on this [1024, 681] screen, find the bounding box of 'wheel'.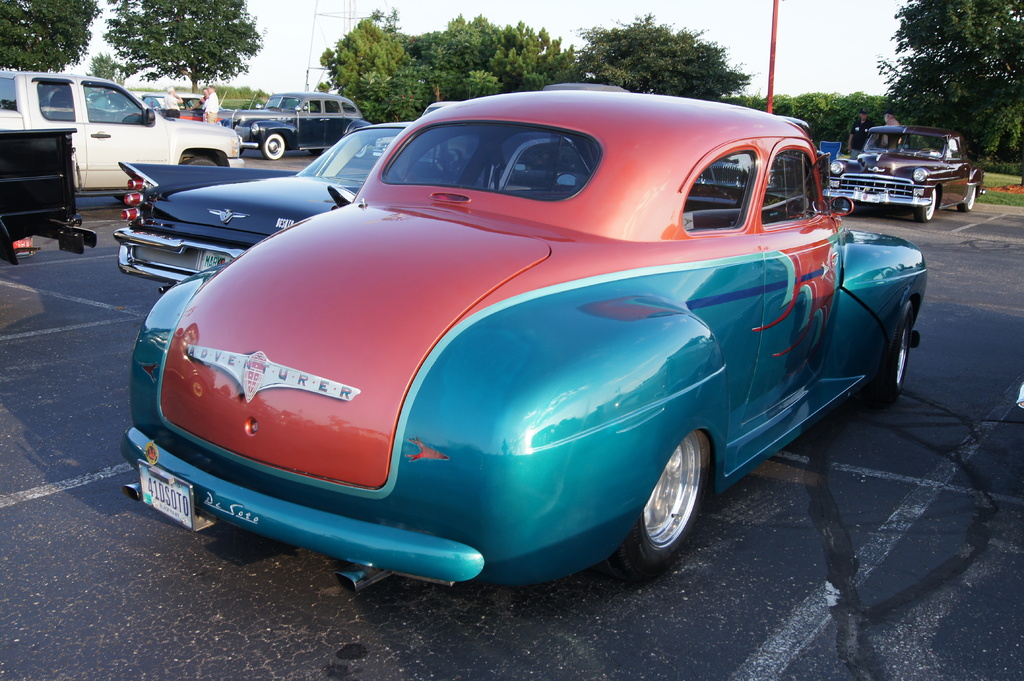
Bounding box: <region>916, 189, 934, 222</region>.
